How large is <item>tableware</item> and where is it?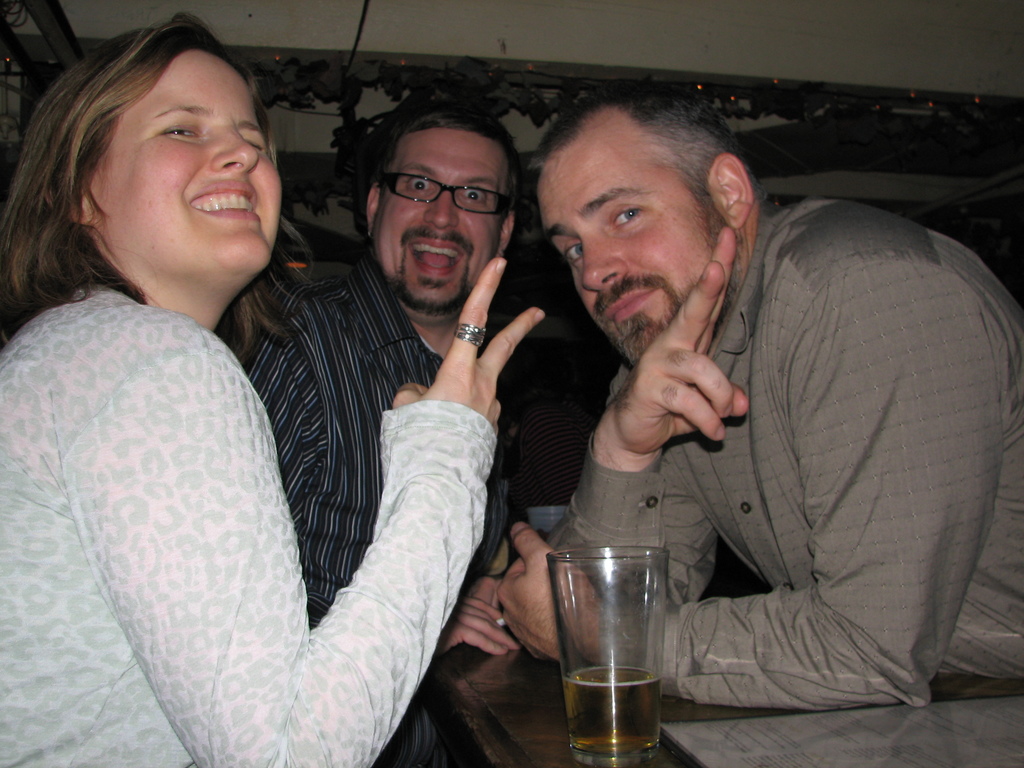
Bounding box: {"x1": 558, "y1": 547, "x2": 685, "y2": 760}.
